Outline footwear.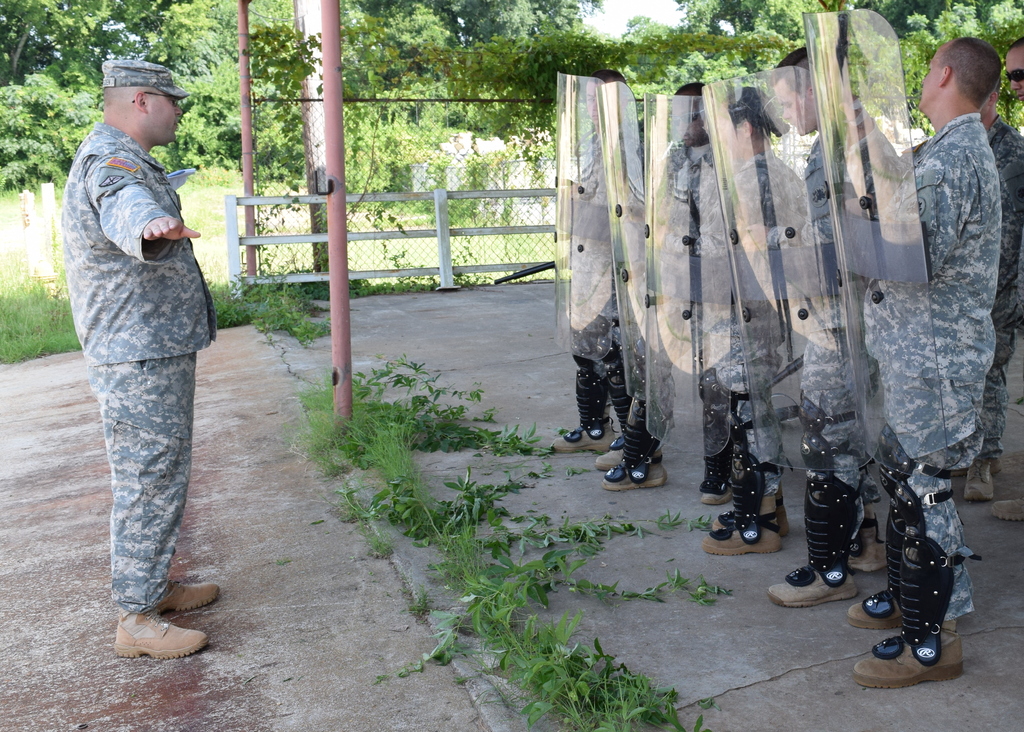
Outline: 987/497/1023/520.
